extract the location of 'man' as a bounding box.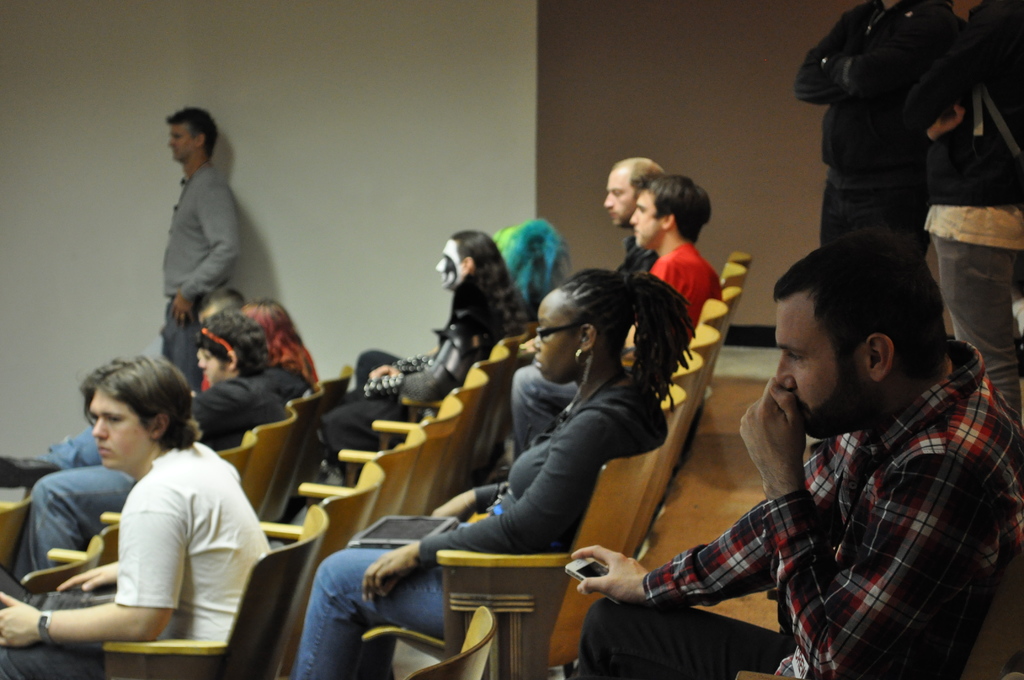
region(589, 190, 993, 670).
